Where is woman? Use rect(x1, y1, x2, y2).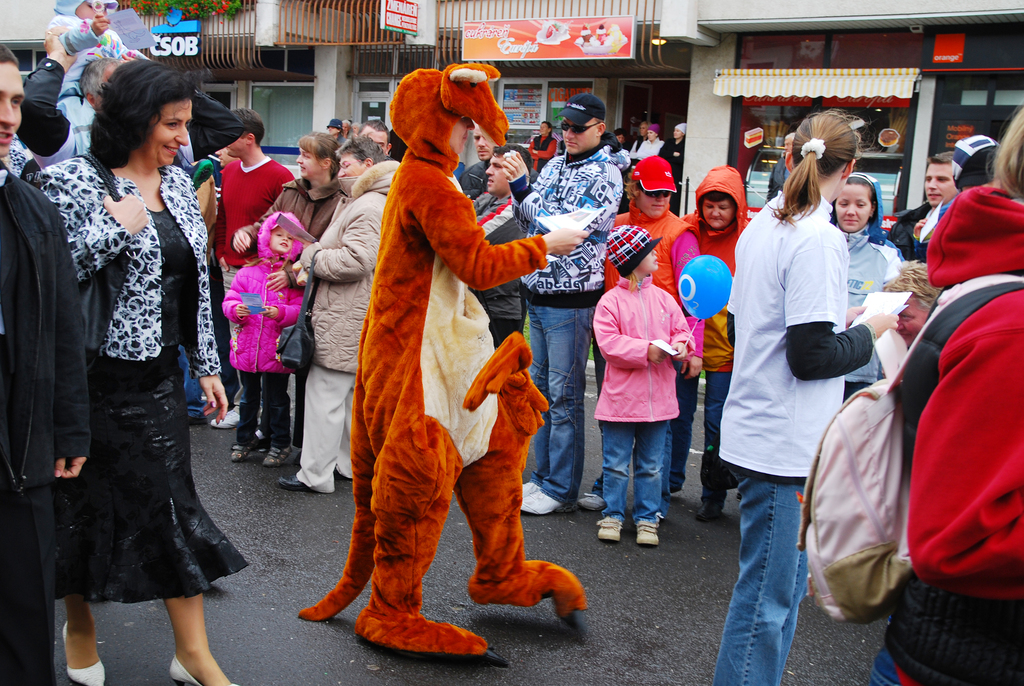
rect(577, 153, 714, 507).
